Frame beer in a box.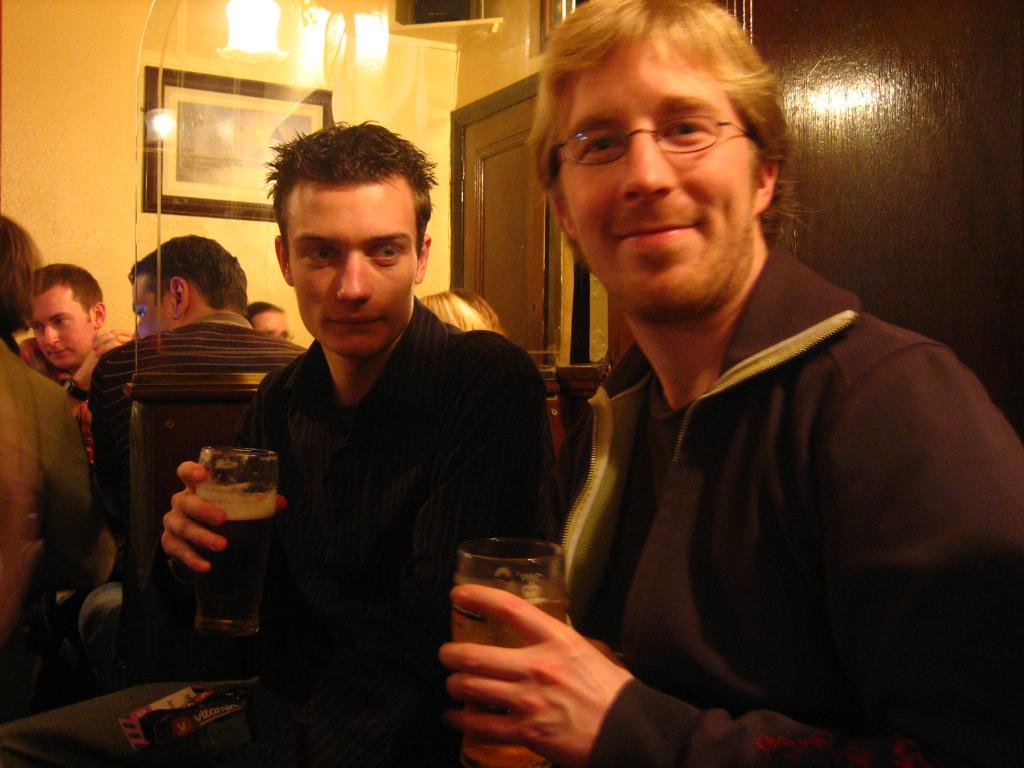
select_region(189, 504, 287, 658).
